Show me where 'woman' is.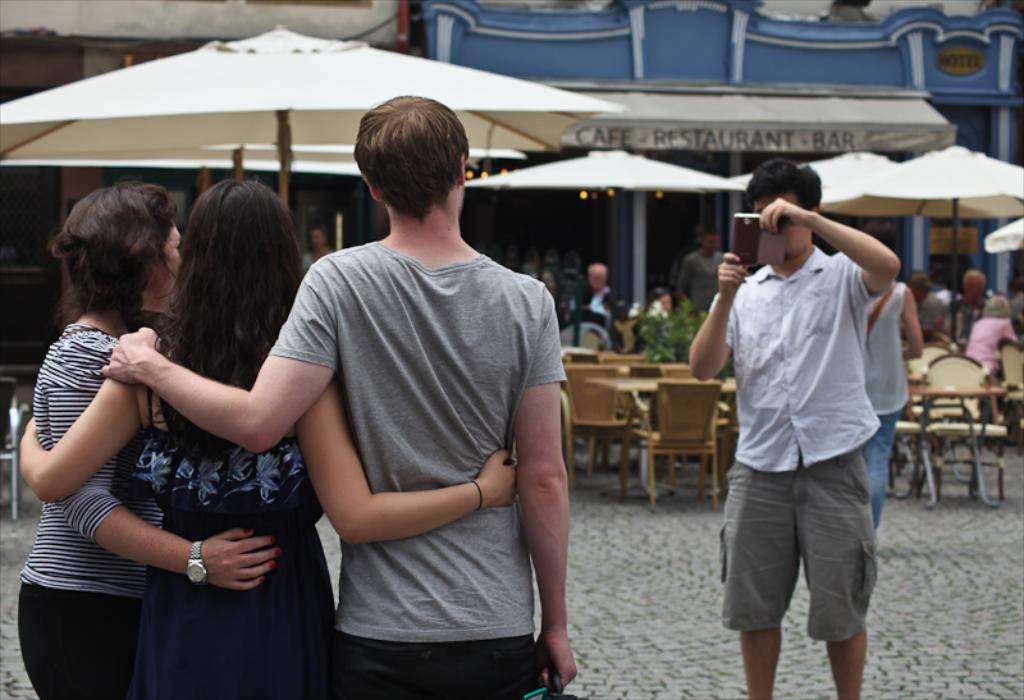
'woman' is at box(12, 177, 521, 699).
